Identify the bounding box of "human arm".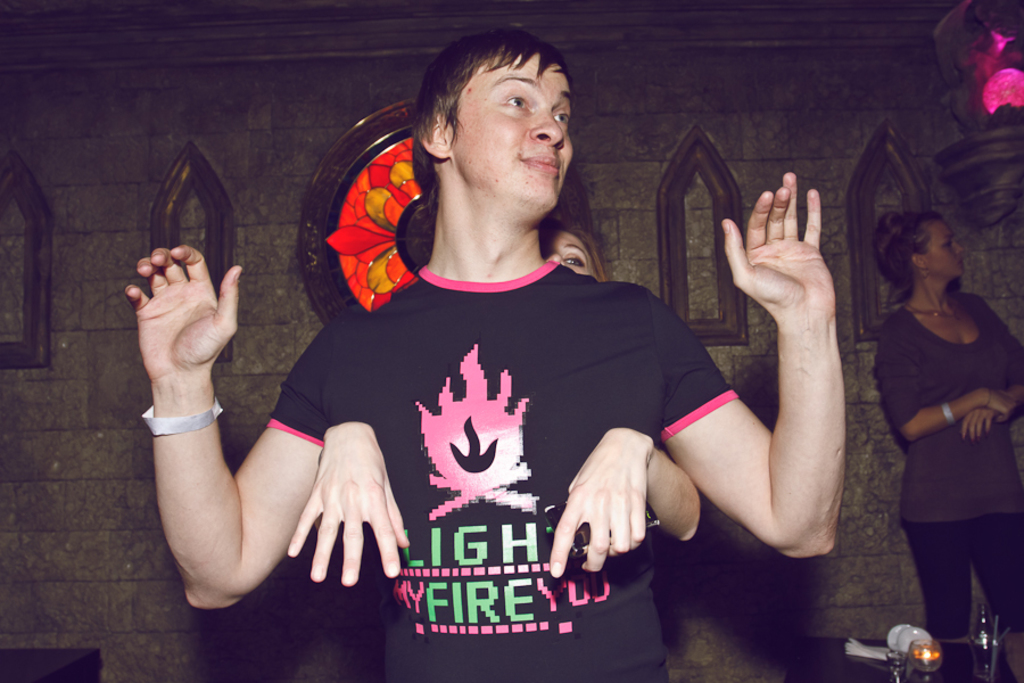
964,324,1023,436.
